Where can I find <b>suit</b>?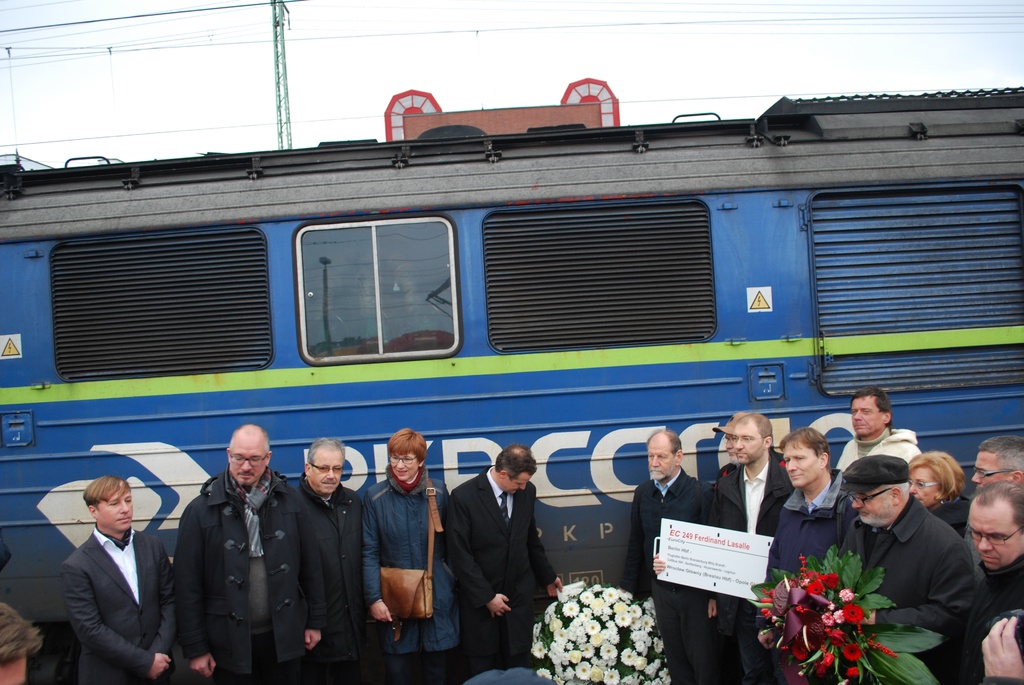
You can find it at (621,466,710,684).
